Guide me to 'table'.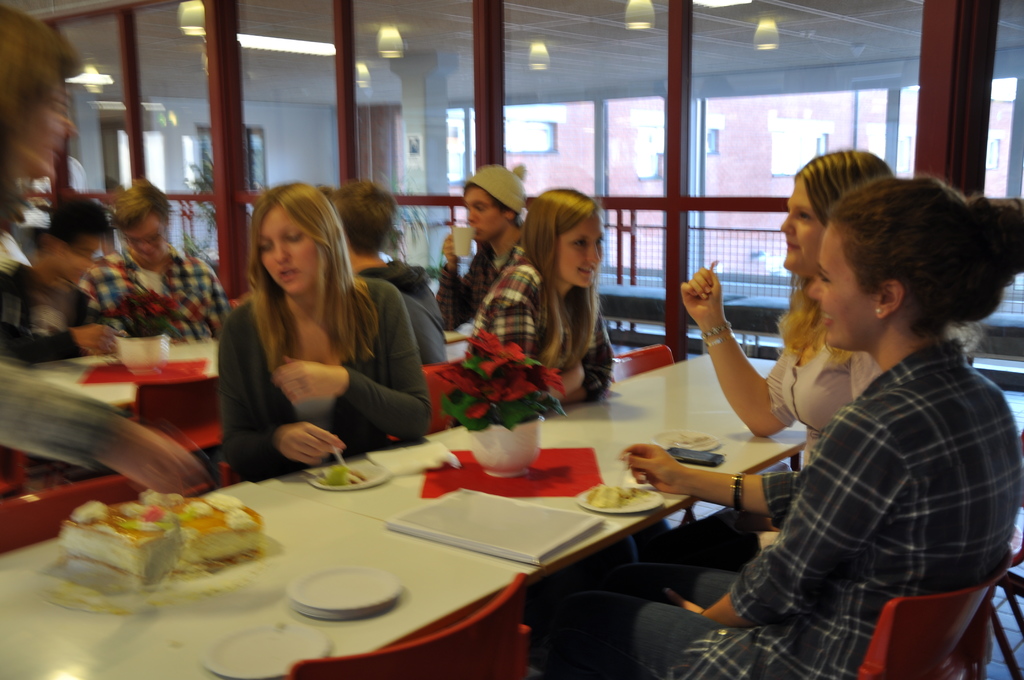
Guidance: (257, 353, 803, 574).
